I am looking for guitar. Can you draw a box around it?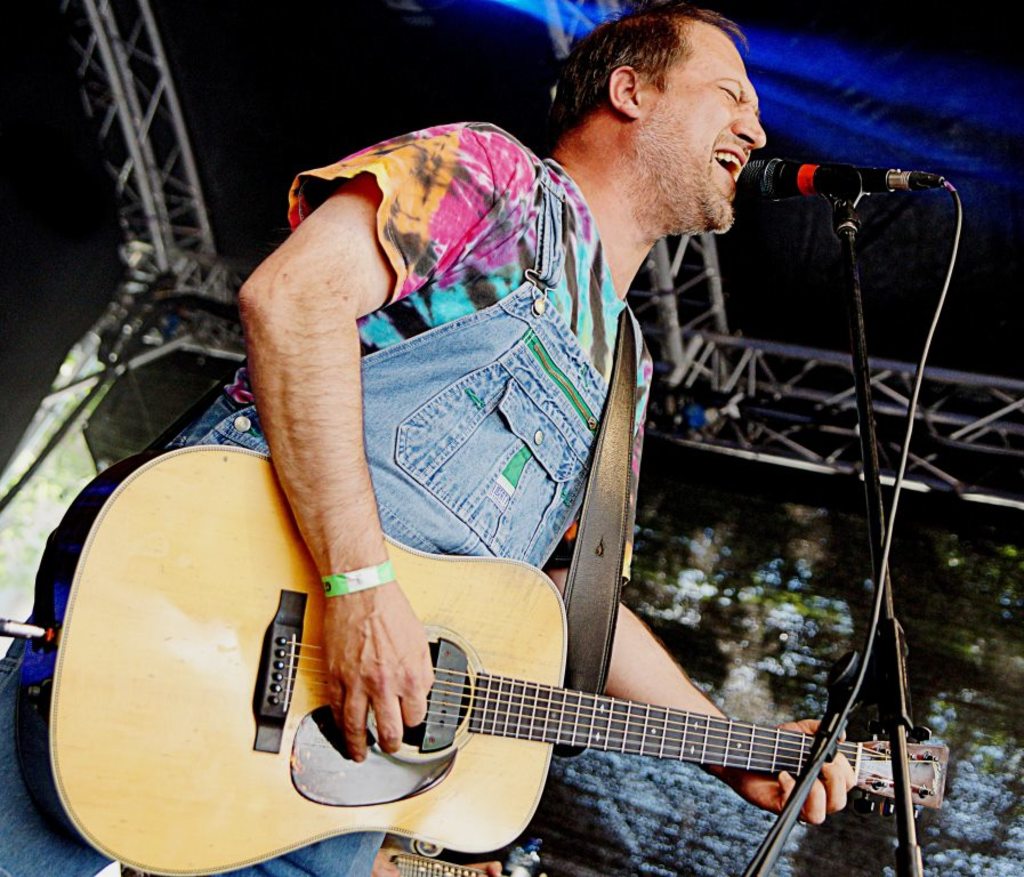
Sure, the bounding box is crop(90, 498, 950, 876).
